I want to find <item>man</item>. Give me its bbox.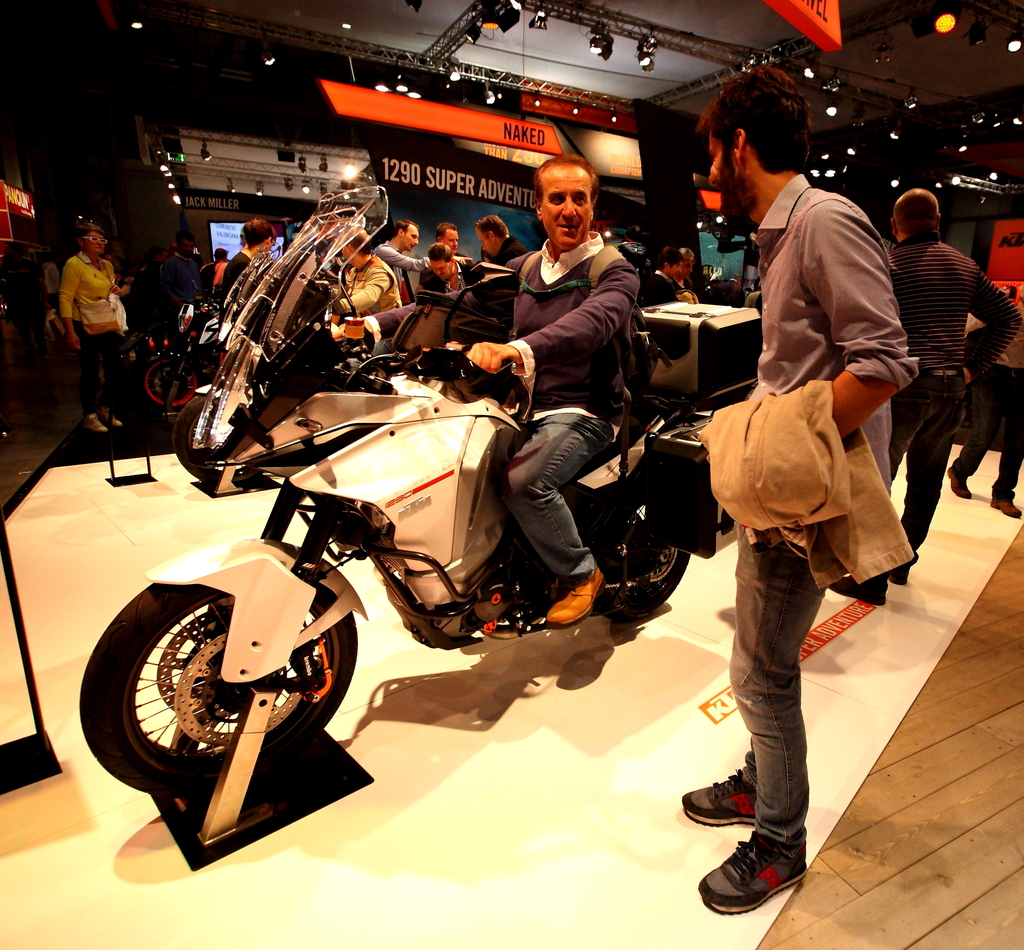
433/223/461/250.
